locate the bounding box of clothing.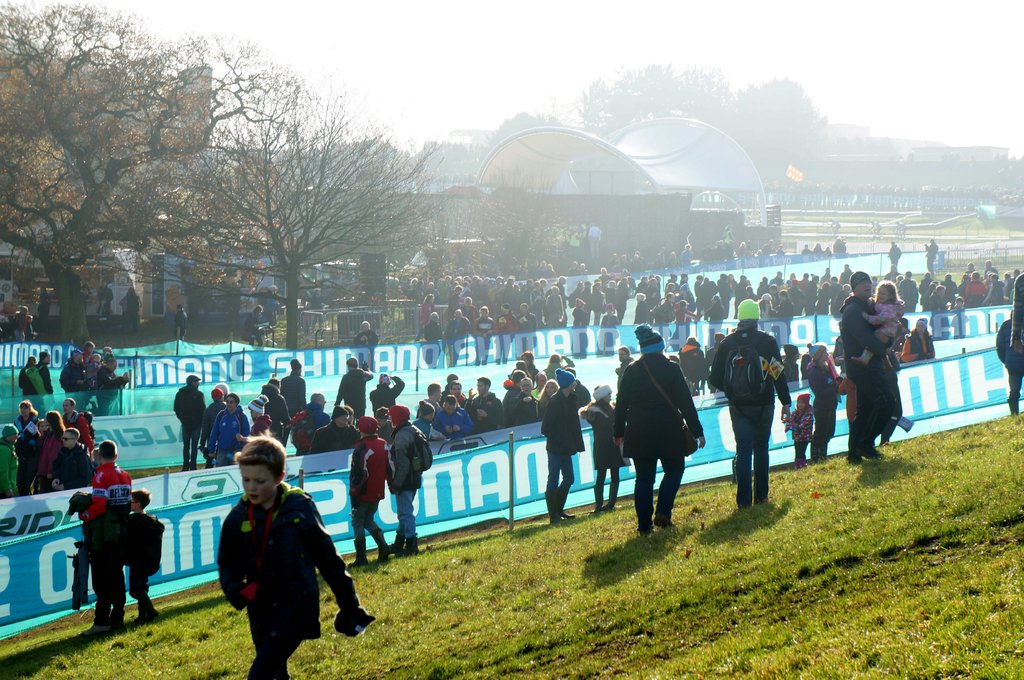
Bounding box: 333:365:376:417.
